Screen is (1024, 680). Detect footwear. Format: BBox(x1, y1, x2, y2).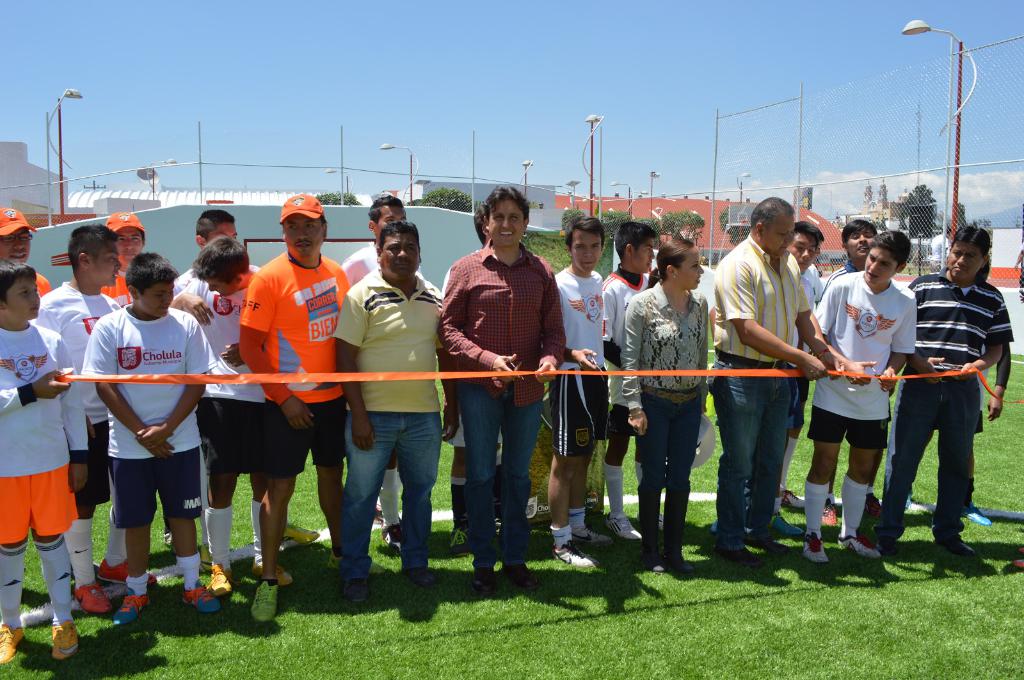
BBox(199, 544, 214, 573).
